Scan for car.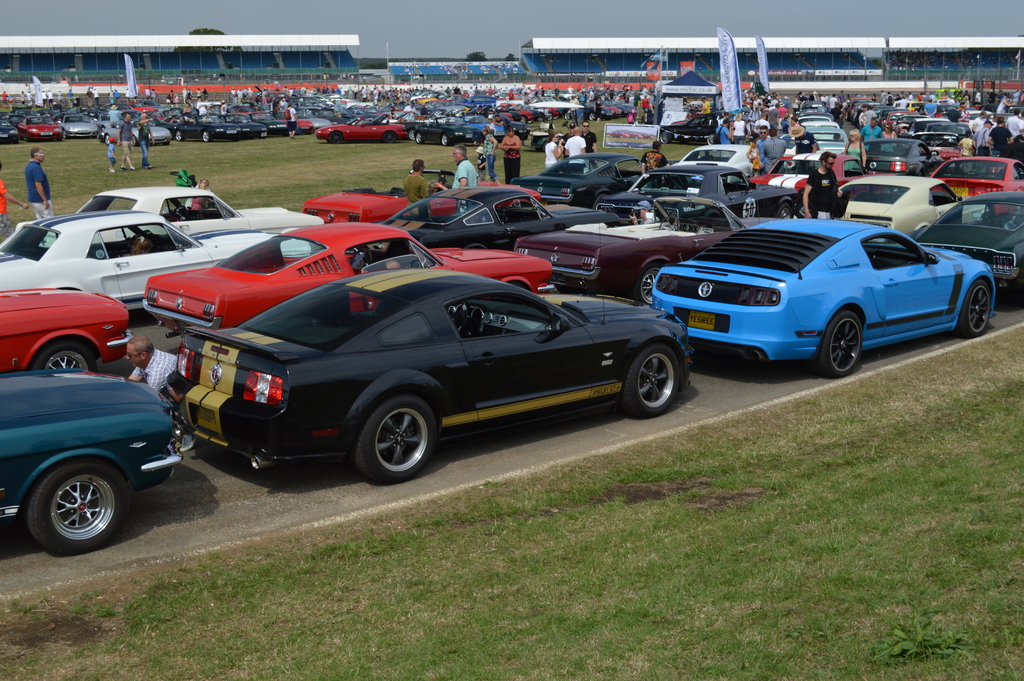
Scan result: bbox(137, 119, 170, 141).
